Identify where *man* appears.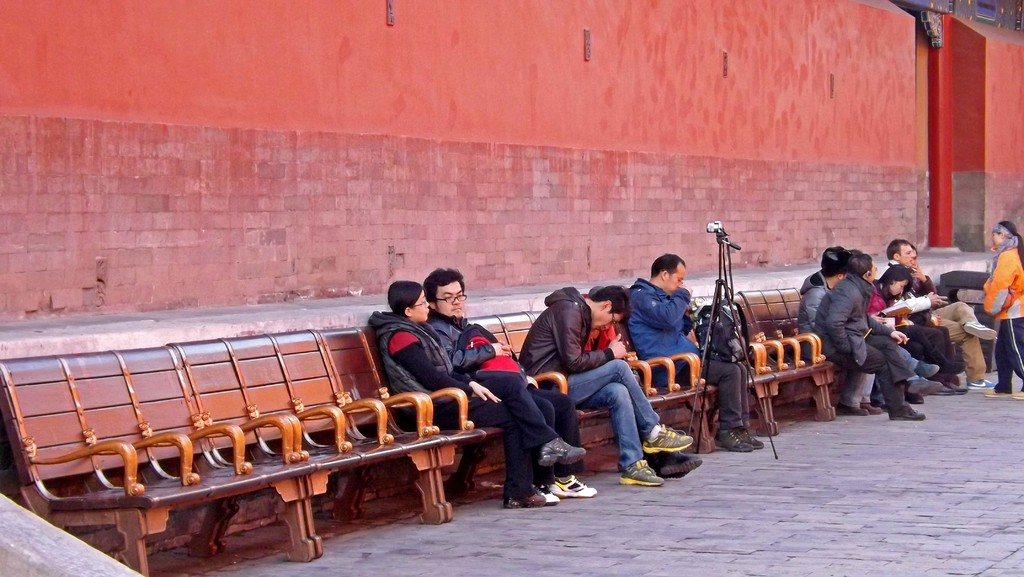
Appears at <bbox>885, 237, 998, 391</bbox>.
